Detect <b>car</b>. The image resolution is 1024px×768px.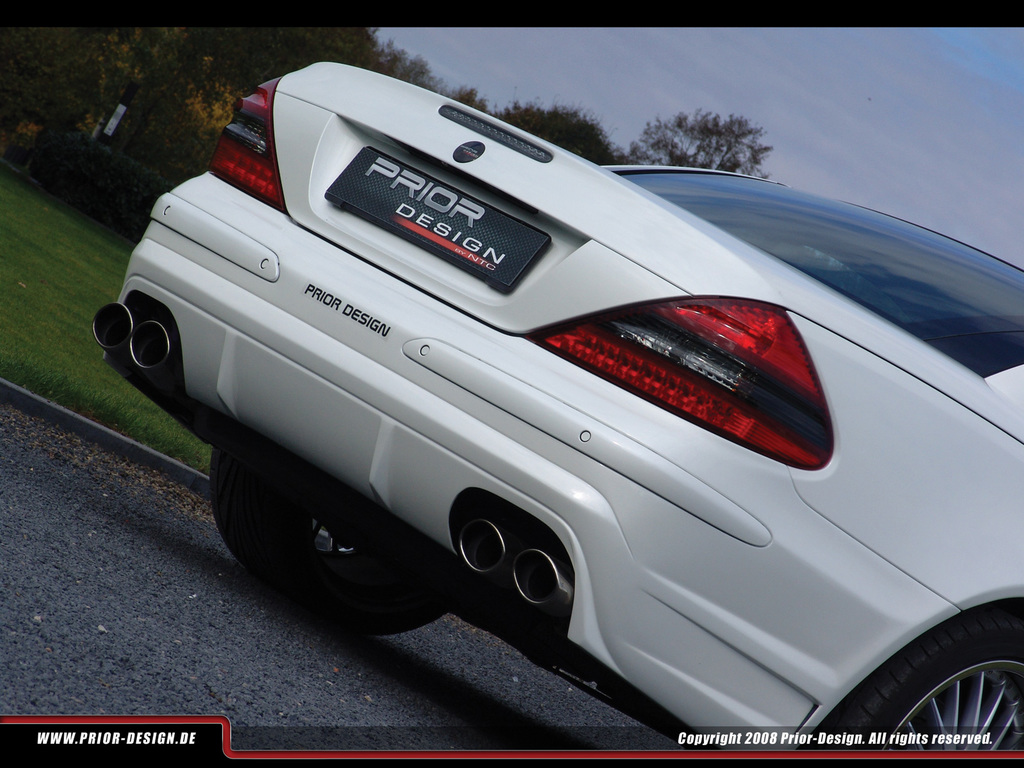
<region>140, 58, 1007, 767</region>.
